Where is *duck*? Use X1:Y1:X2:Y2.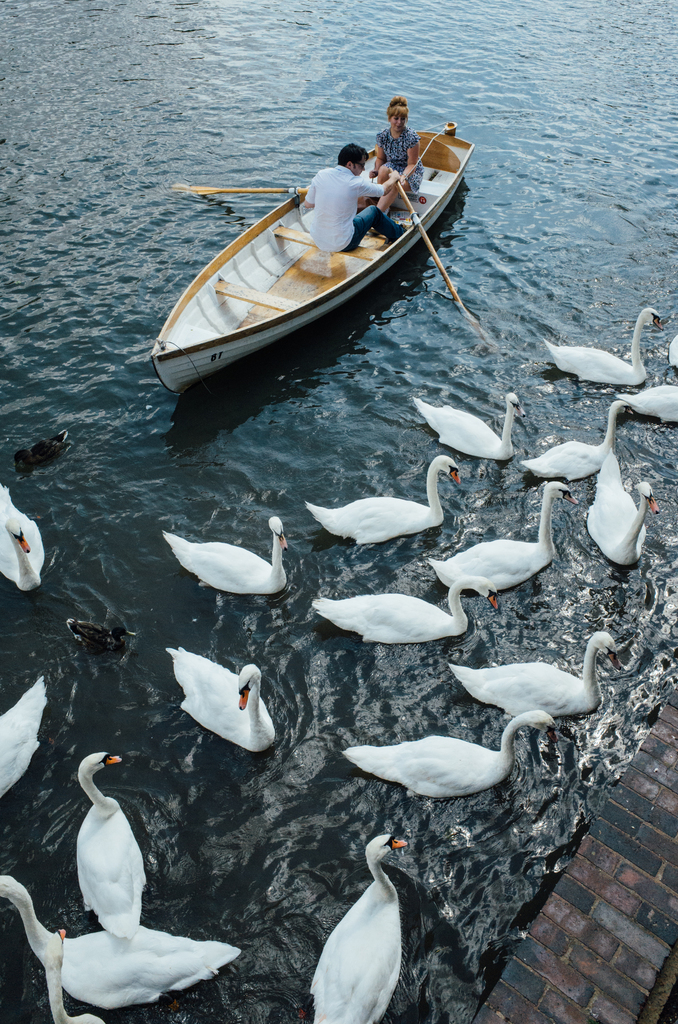
160:509:316:598.
